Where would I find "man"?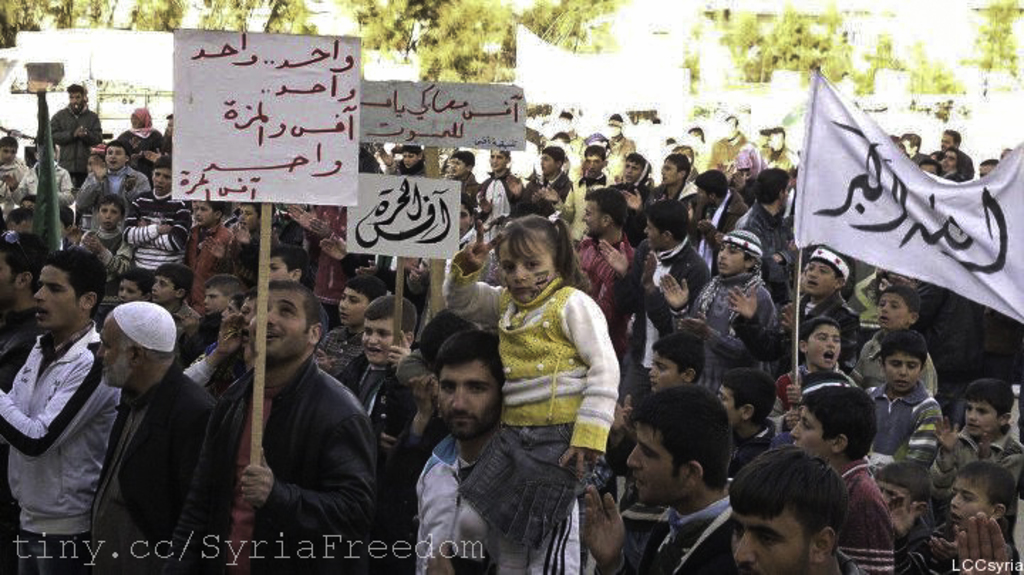
At x1=145 y1=263 x2=182 y2=322.
